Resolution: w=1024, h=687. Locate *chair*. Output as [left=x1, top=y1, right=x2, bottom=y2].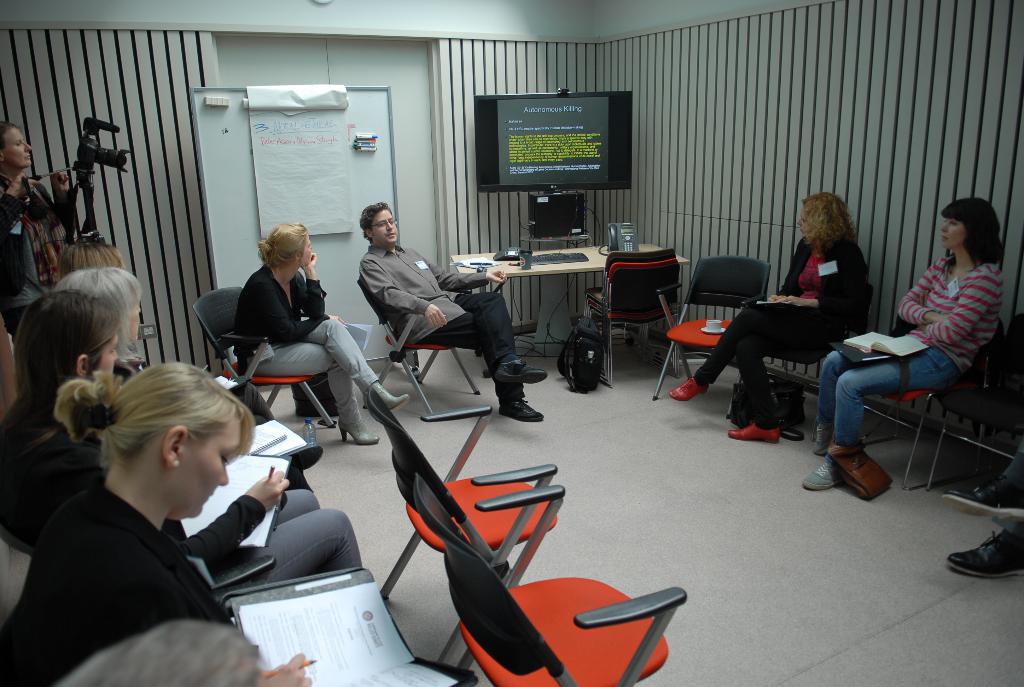
[left=0, top=516, right=270, bottom=597].
